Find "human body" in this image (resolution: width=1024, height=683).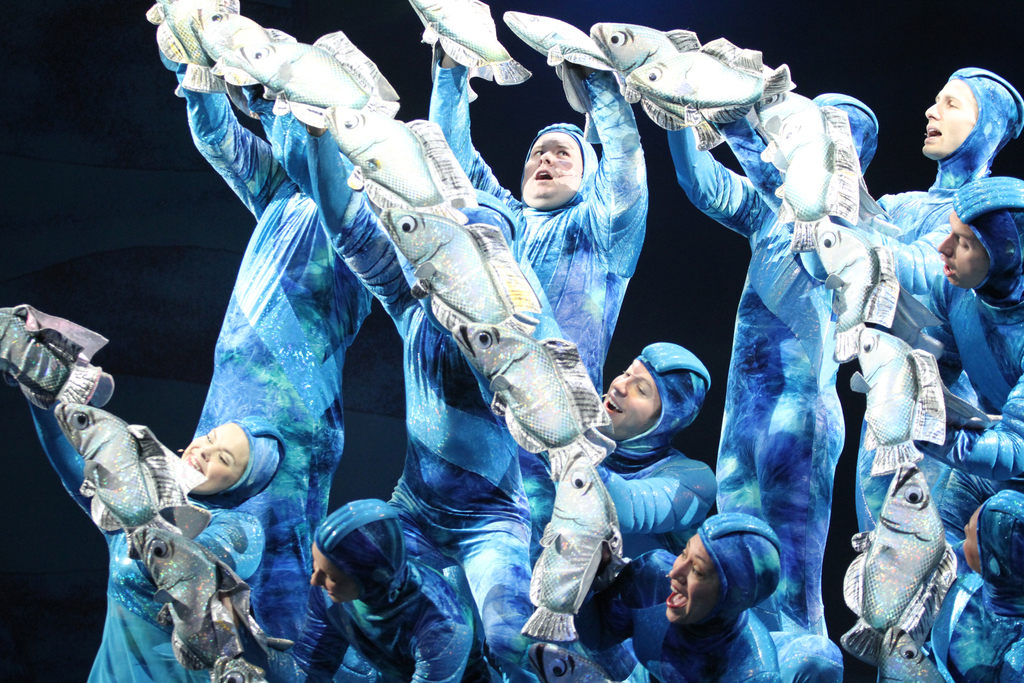
pyautogui.locateOnScreen(147, 0, 377, 645).
